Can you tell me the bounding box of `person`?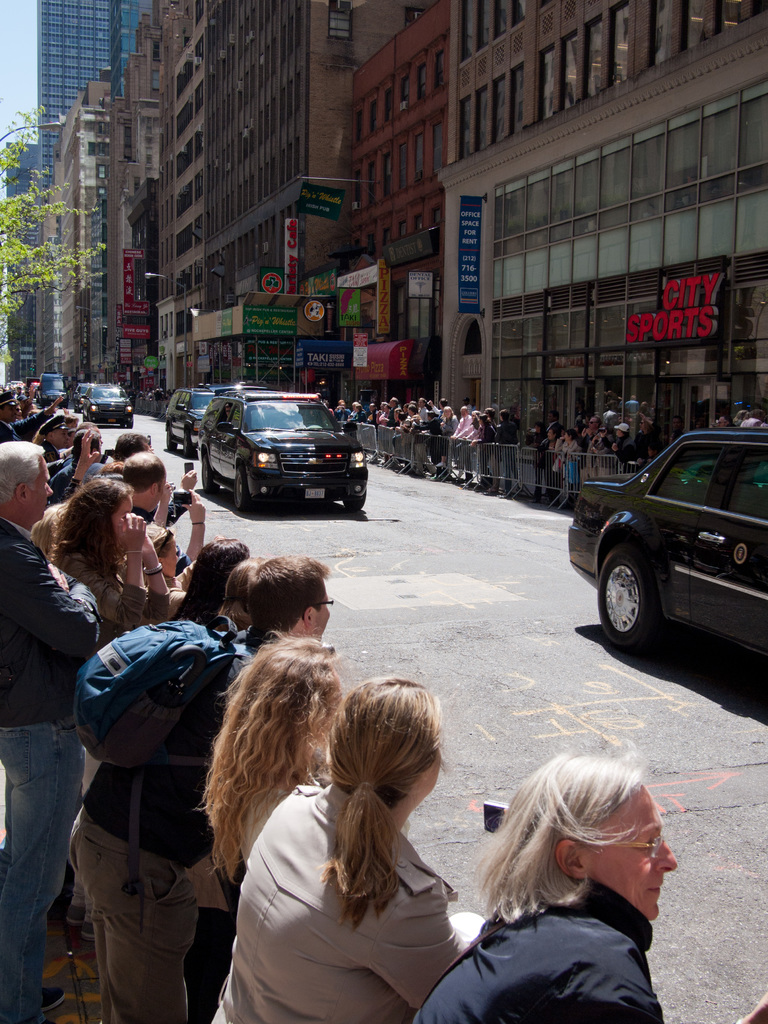
bbox(121, 447, 170, 509).
